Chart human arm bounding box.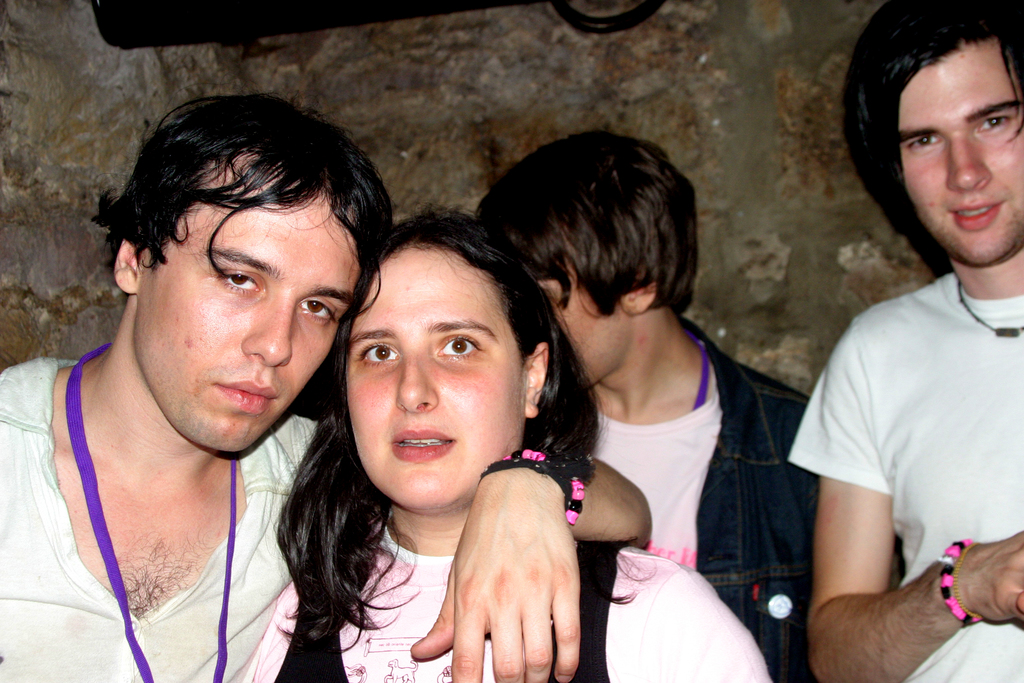
Charted: (left=807, top=331, right=1023, bottom=682).
